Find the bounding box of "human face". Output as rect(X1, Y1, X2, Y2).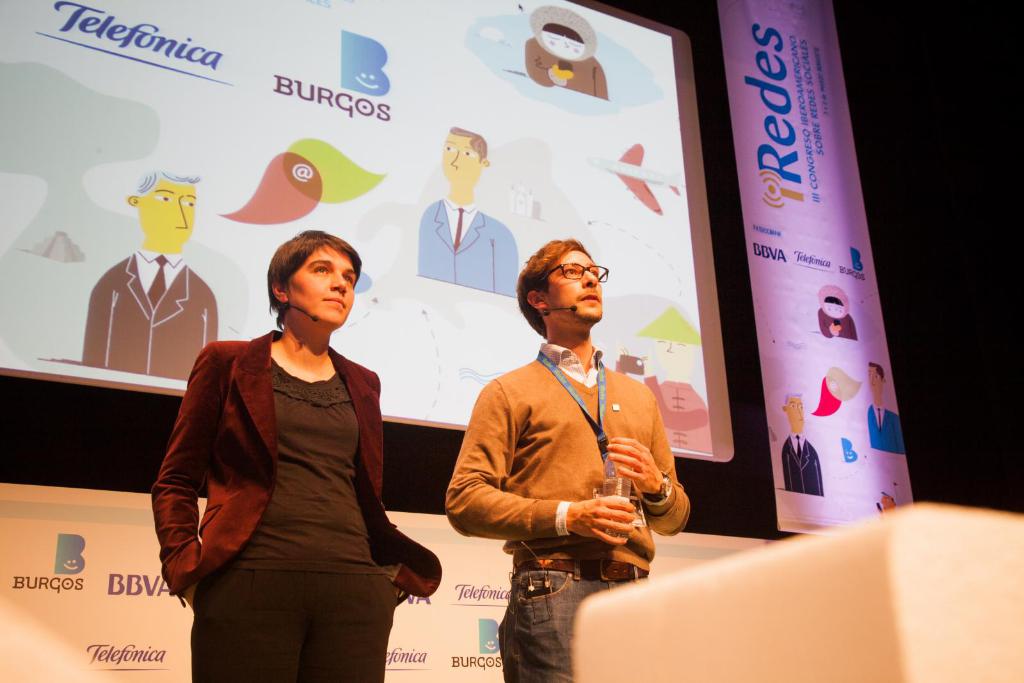
rect(865, 362, 879, 401).
